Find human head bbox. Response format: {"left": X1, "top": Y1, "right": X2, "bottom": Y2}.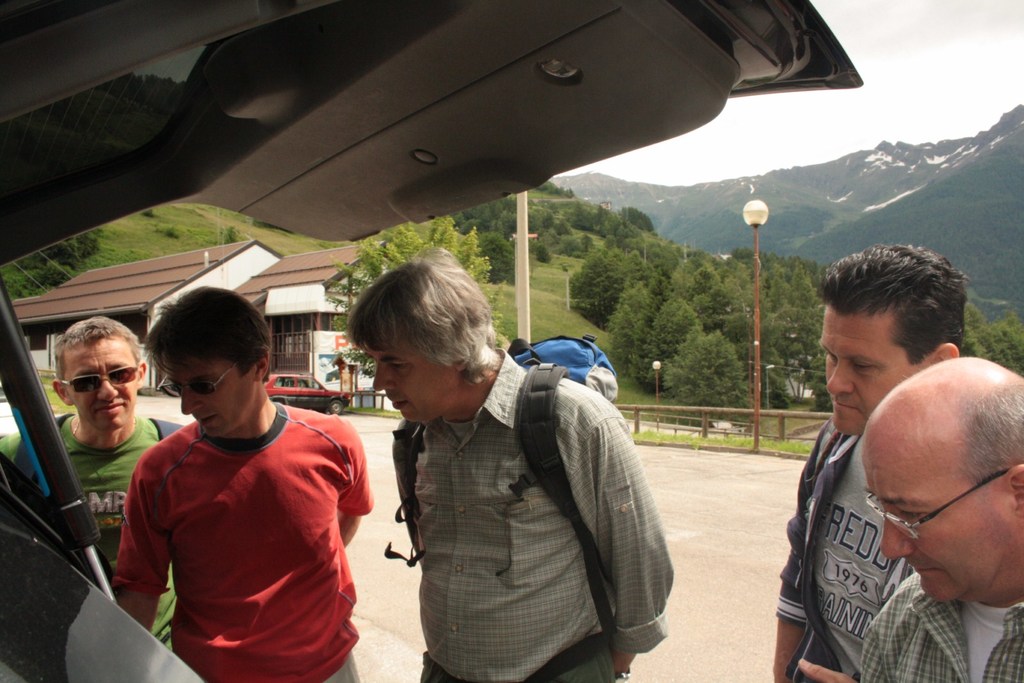
{"left": 860, "top": 353, "right": 1023, "bottom": 609}.
